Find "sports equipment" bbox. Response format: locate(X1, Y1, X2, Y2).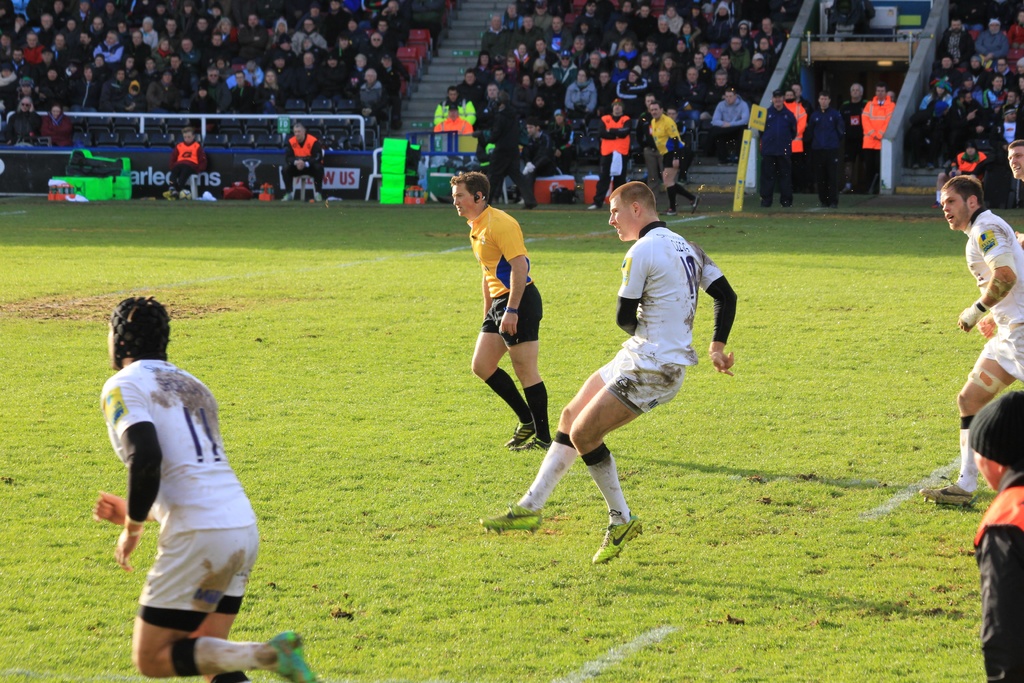
locate(478, 502, 542, 533).
